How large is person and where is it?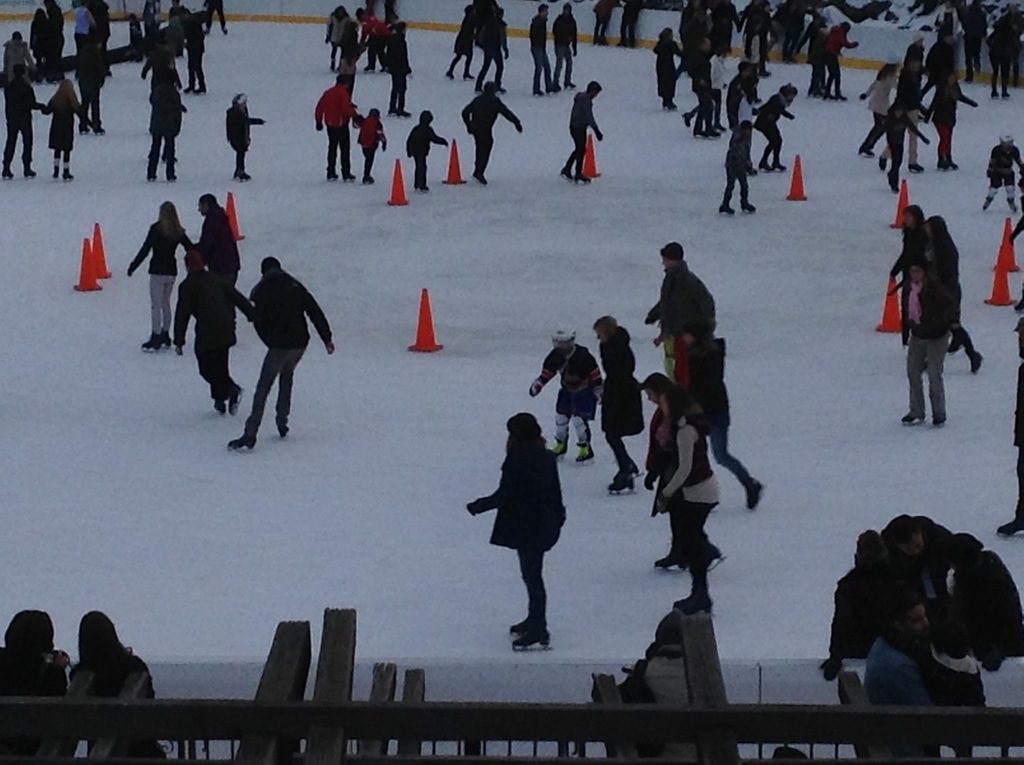
Bounding box: (x1=681, y1=0, x2=824, y2=61).
